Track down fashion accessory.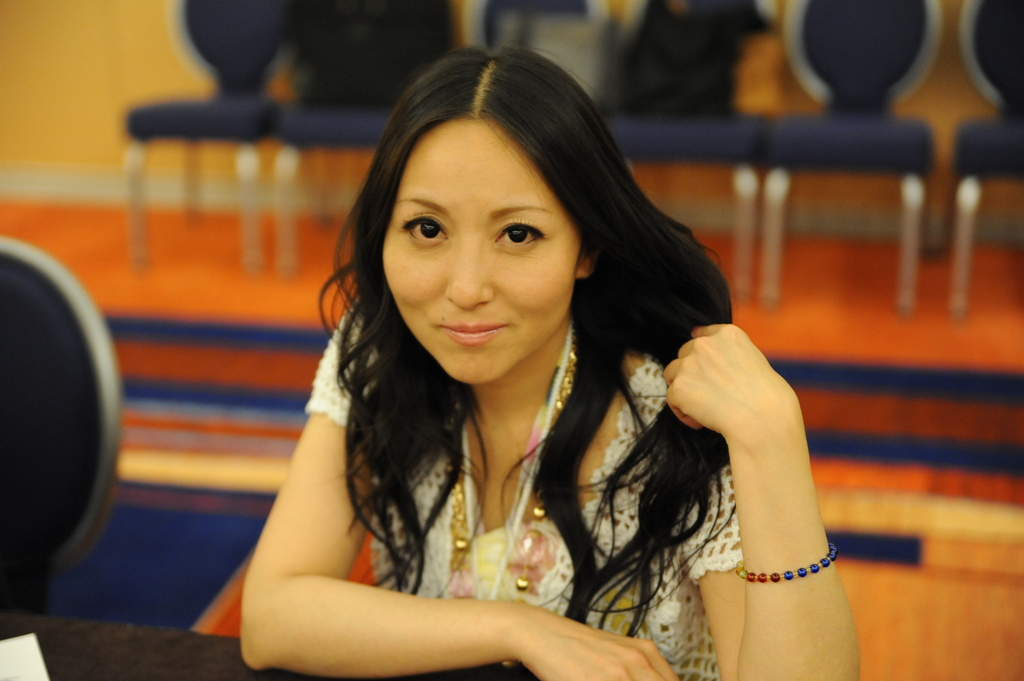
Tracked to {"x1": 447, "y1": 323, "x2": 576, "y2": 671}.
